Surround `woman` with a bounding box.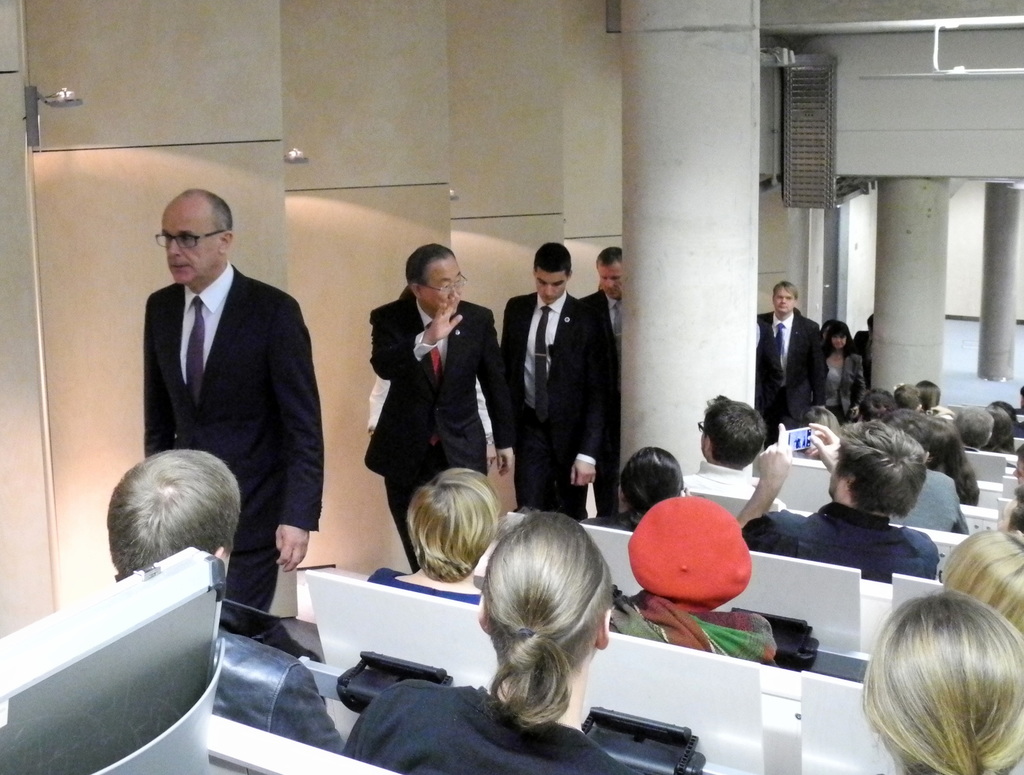
<bbox>582, 450, 687, 528</bbox>.
